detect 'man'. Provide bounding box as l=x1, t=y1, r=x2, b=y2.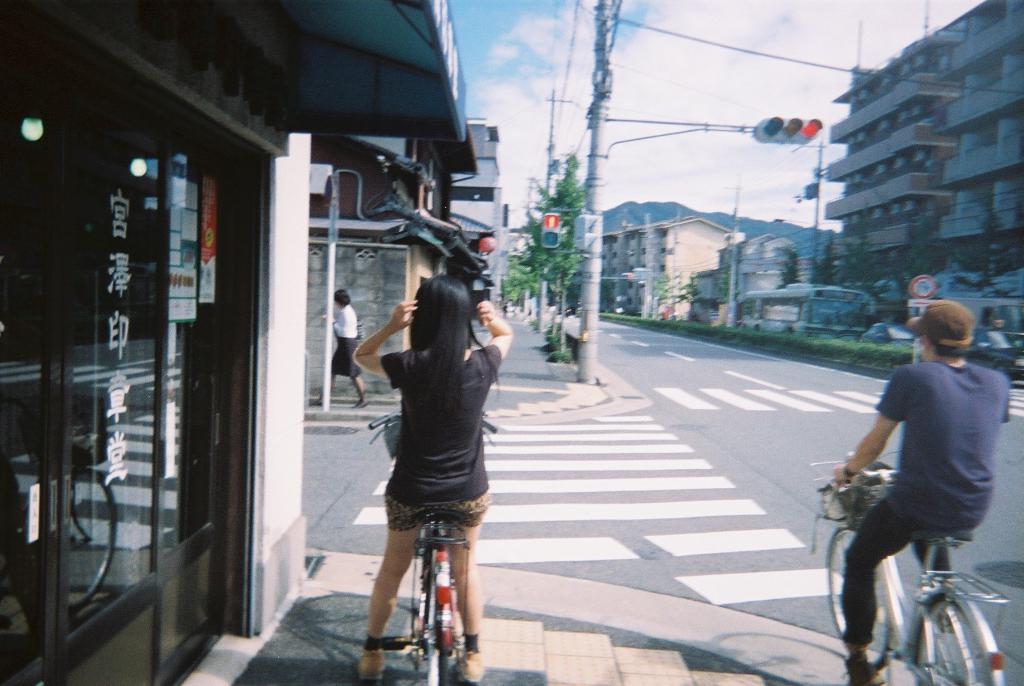
l=829, t=268, r=1018, b=665.
